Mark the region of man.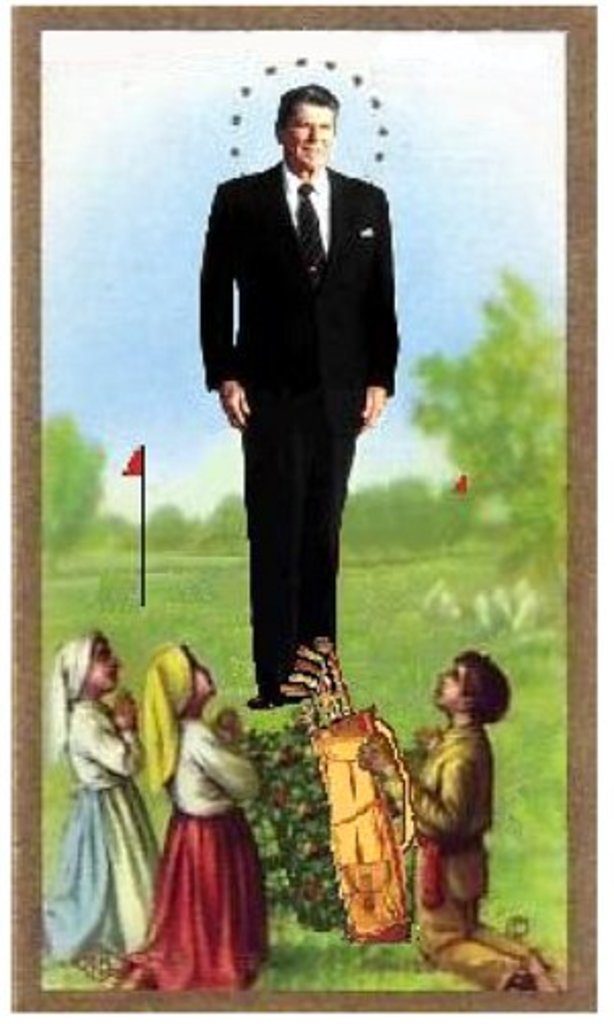
Region: [362, 647, 551, 997].
